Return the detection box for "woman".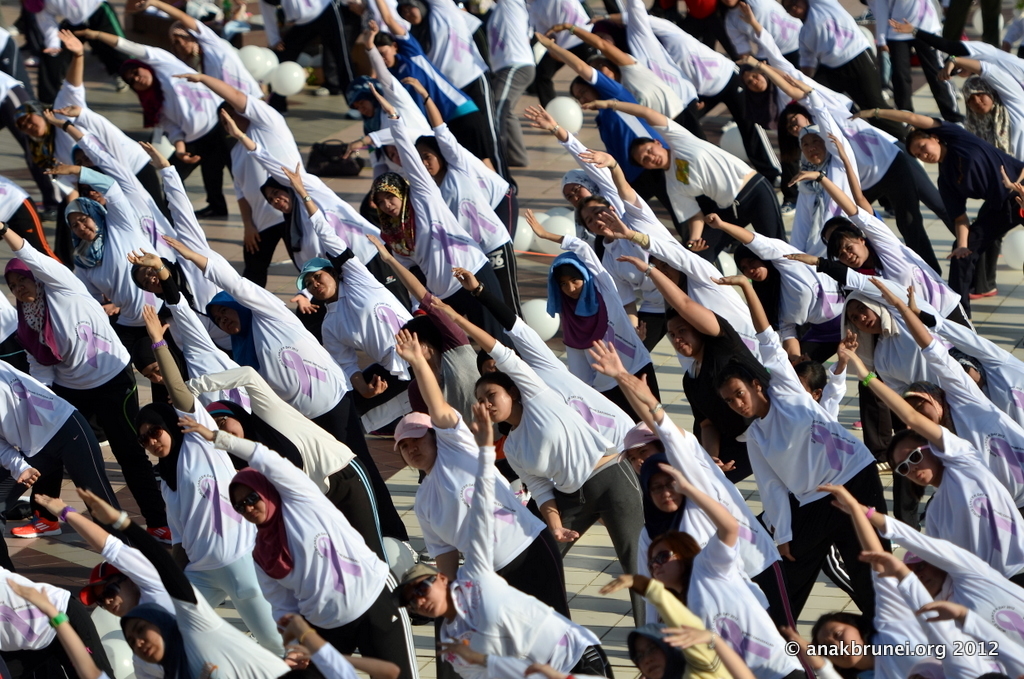
(x1=624, y1=377, x2=814, y2=675).
